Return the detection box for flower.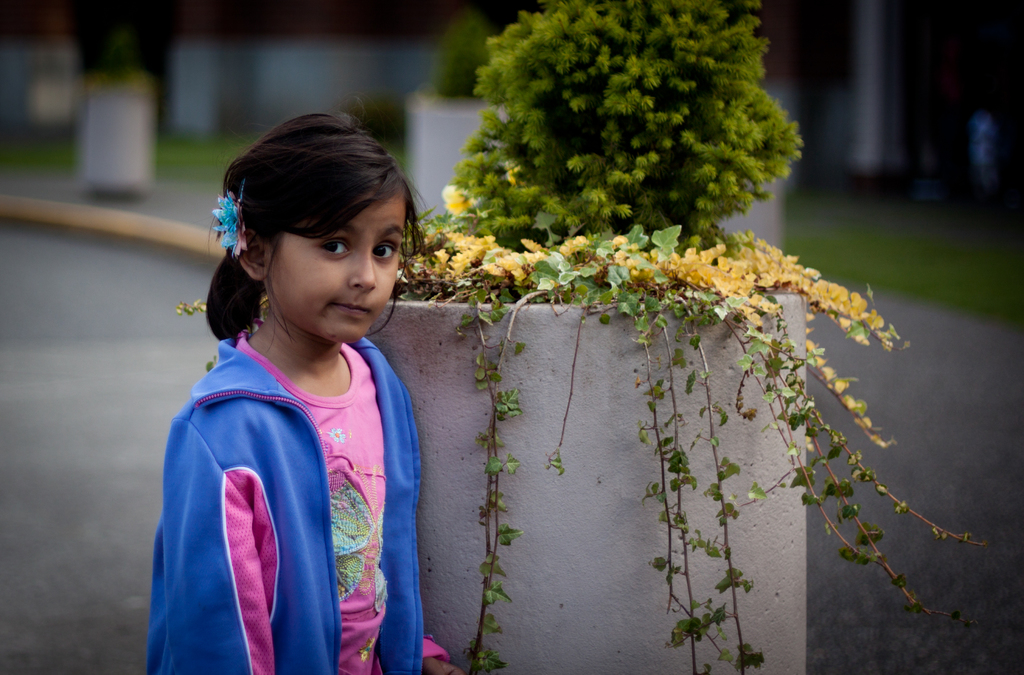
rect(212, 194, 246, 257).
